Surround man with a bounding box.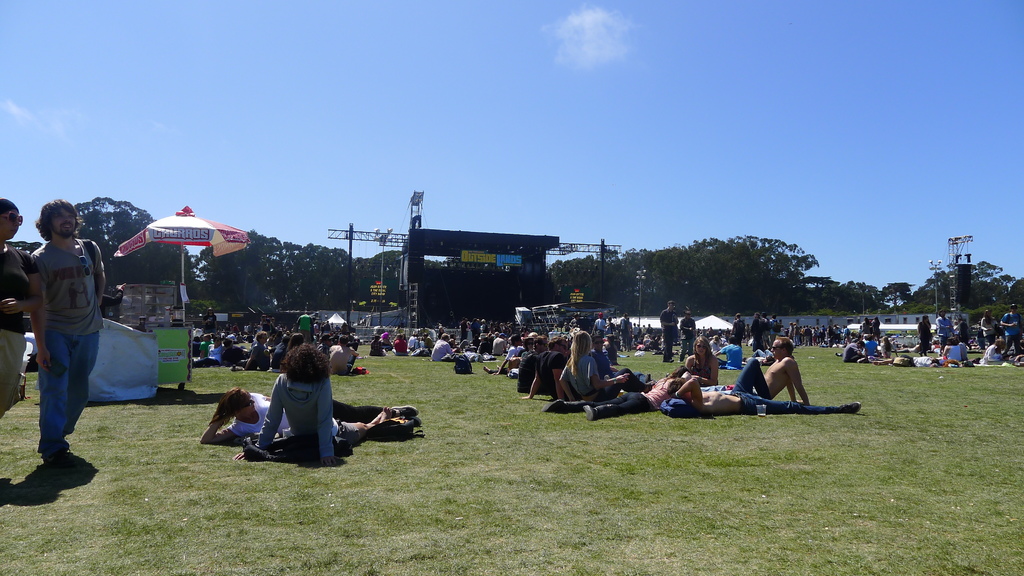
select_region(731, 312, 744, 347).
